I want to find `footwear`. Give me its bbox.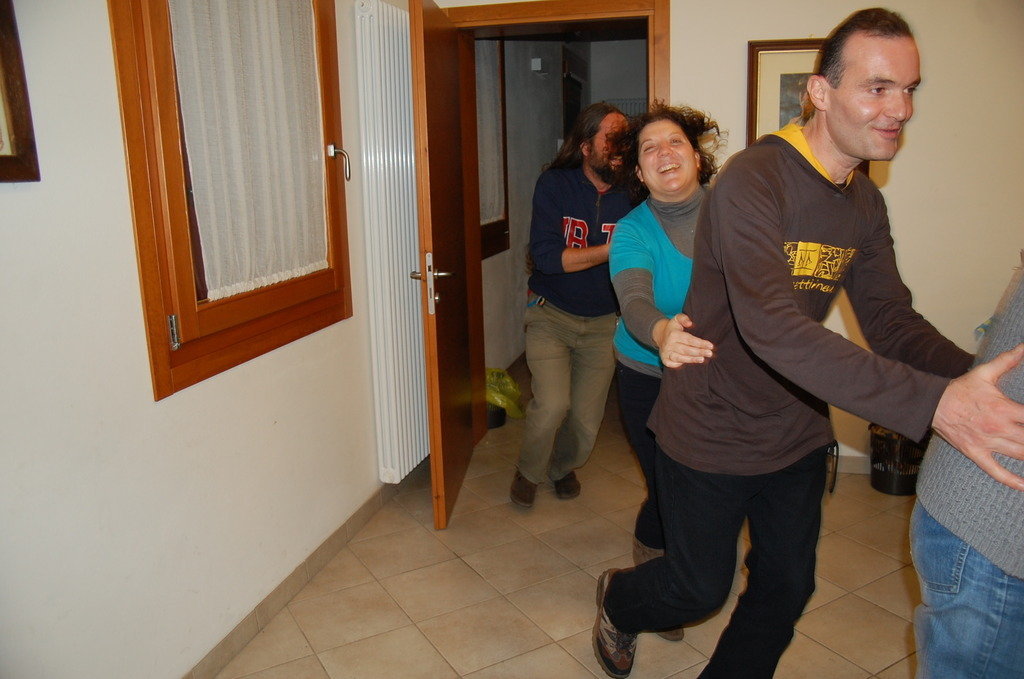
[552,462,576,499].
